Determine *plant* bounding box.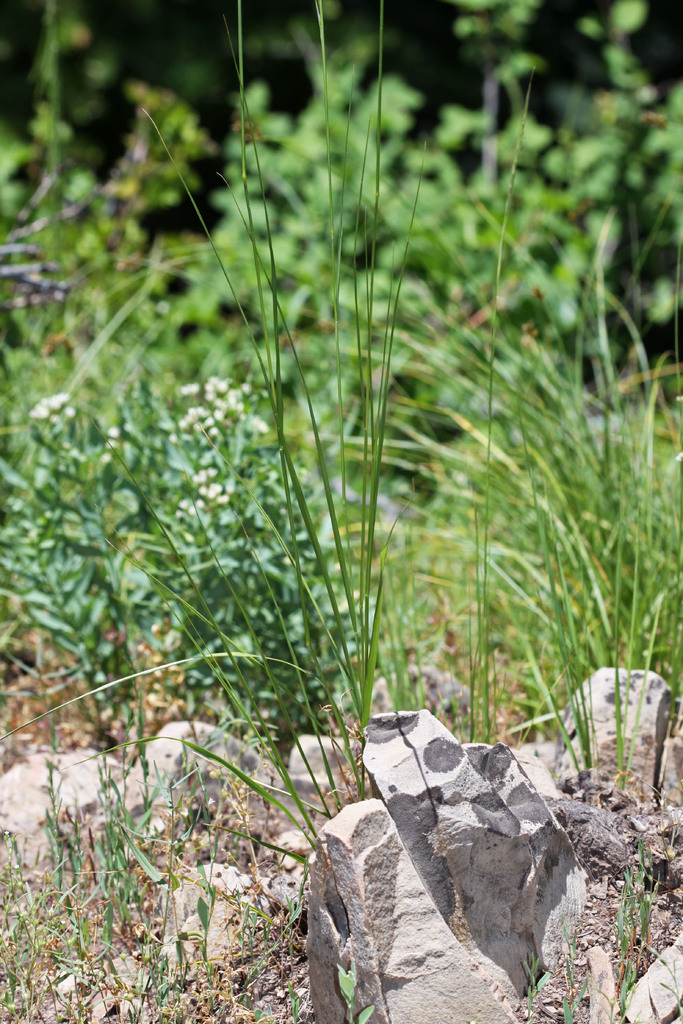
Determined: bbox=(62, 746, 192, 965).
